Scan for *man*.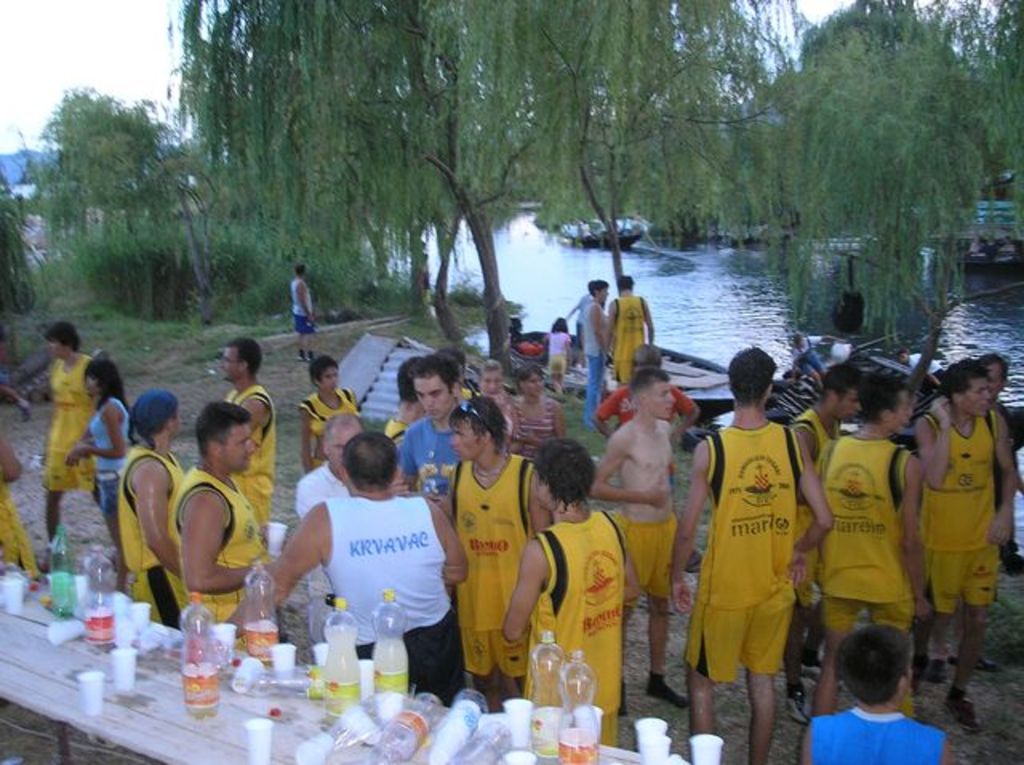
Scan result: 230,437,464,701.
